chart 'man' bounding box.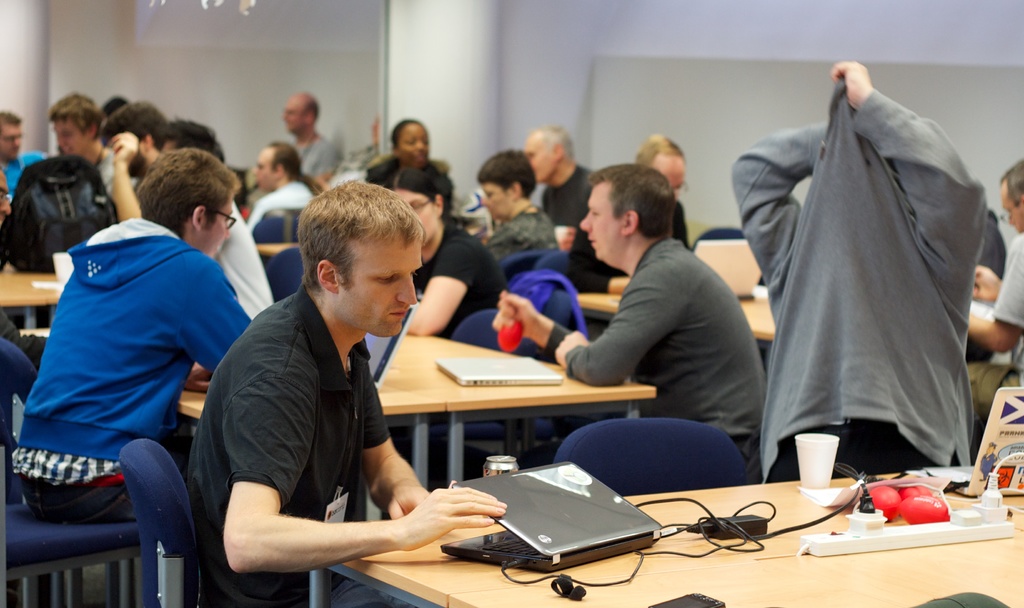
Charted: (left=52, top=101, right=136, bottom=196).
